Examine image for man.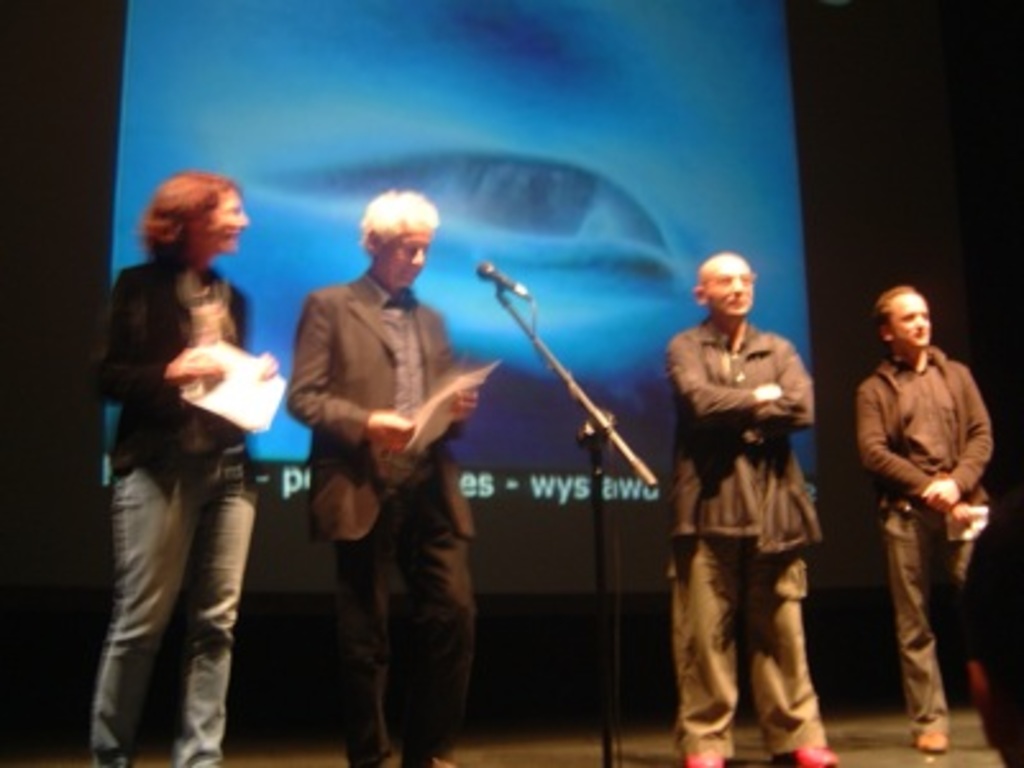
Examination result: (855,289,998,745).
